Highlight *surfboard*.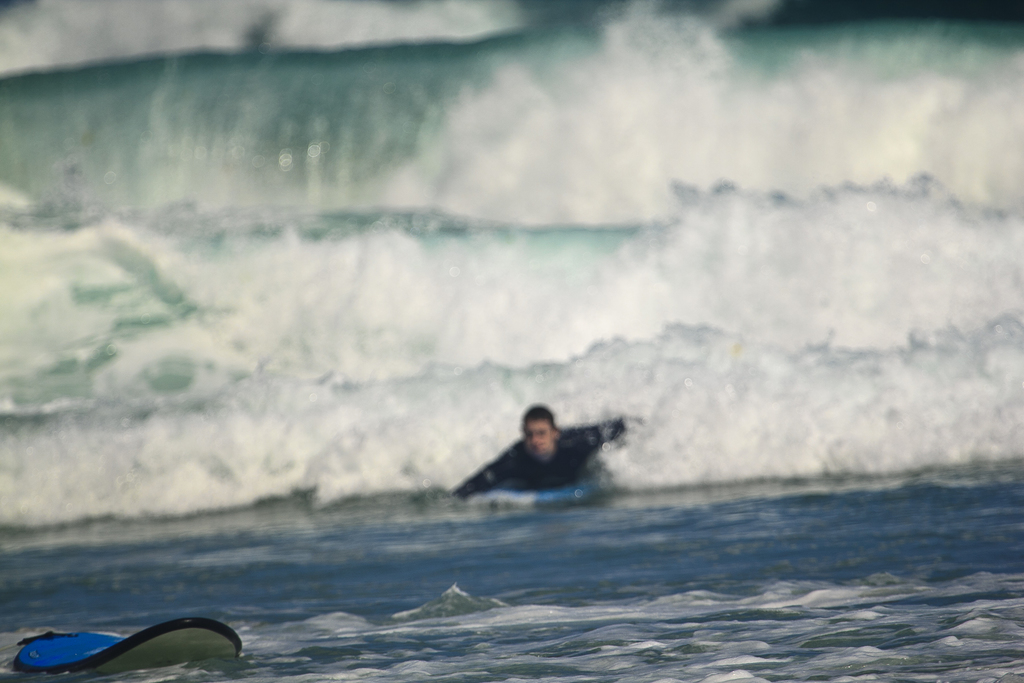
Highlighted region: 13:618:244:679.
